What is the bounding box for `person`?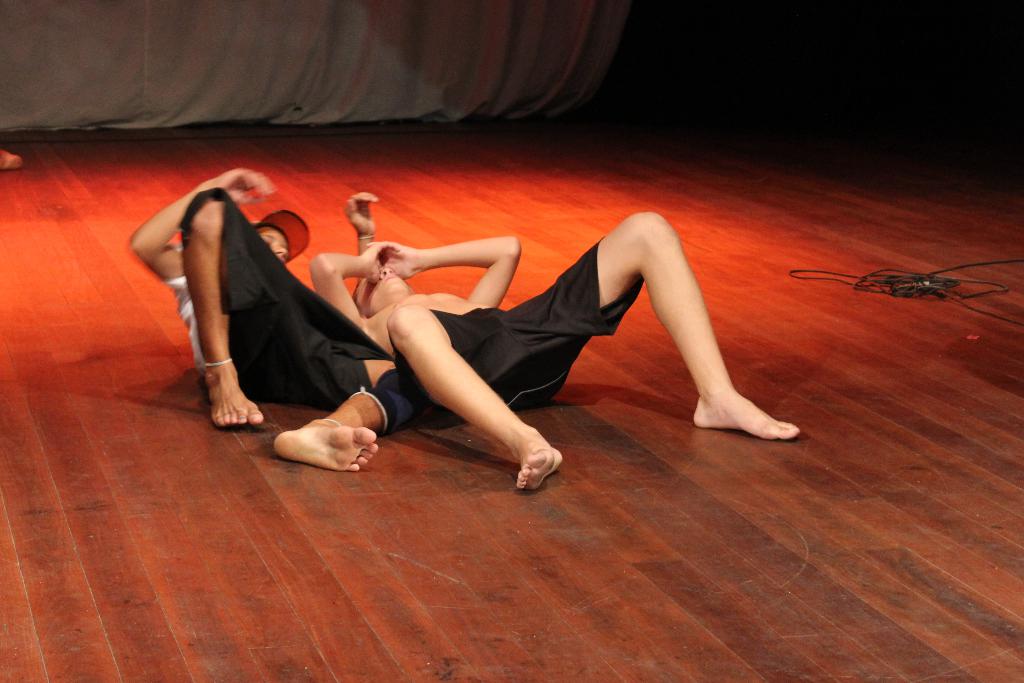
[x1=121, y1=160, x2=451, y2=463].
